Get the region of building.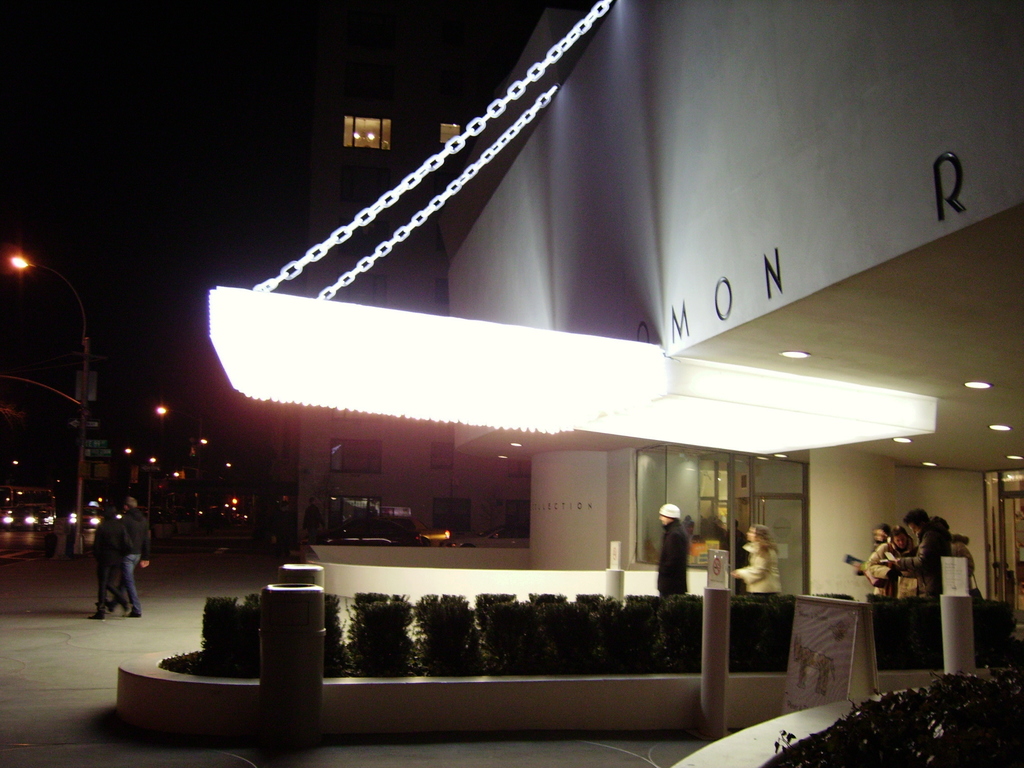
box=[116, 0, 1019, 752].
